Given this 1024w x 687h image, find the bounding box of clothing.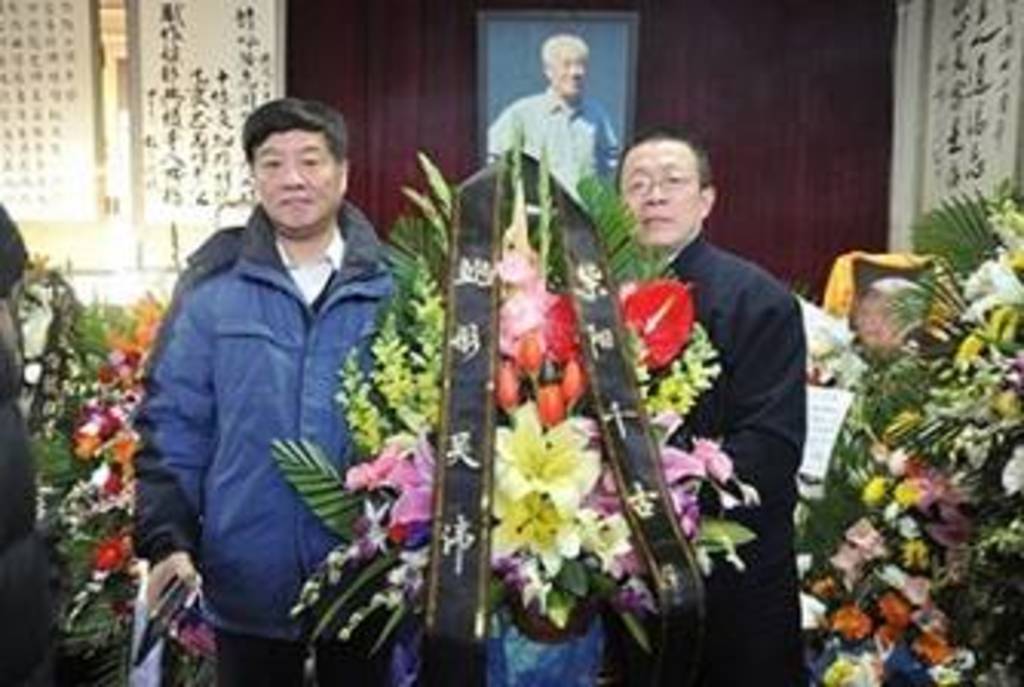
region(159, 218, 389, 662).
